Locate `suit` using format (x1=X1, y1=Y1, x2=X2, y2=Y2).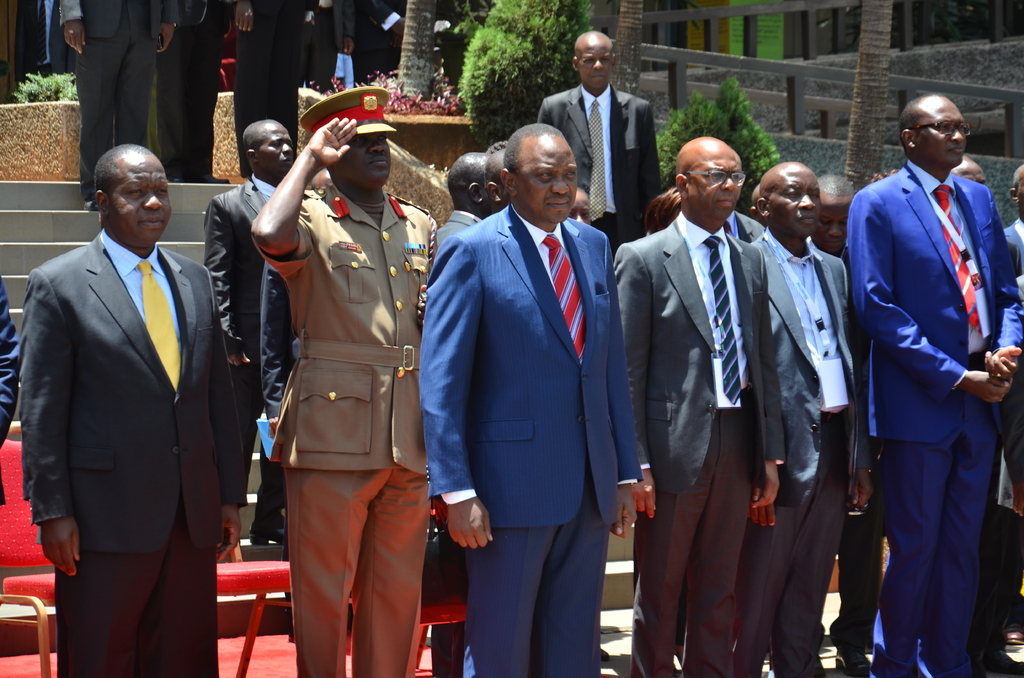
(x1=612, y1=210, x2=787, y2=677).
